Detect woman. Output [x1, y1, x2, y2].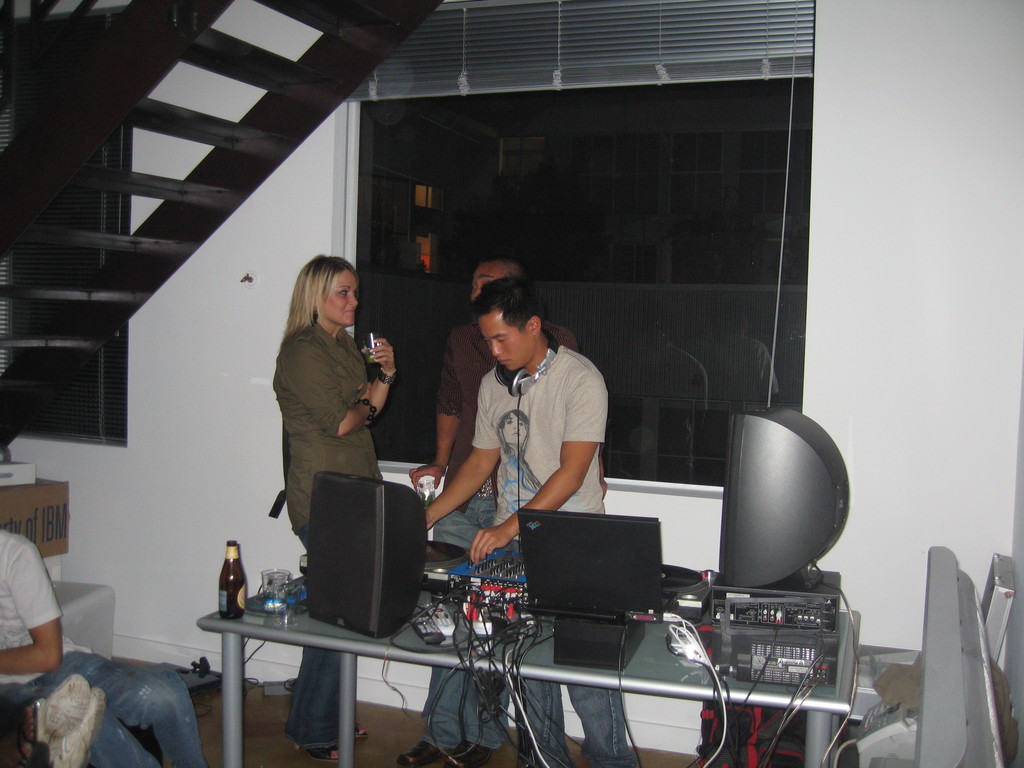
[496, 409, 545, 514].
